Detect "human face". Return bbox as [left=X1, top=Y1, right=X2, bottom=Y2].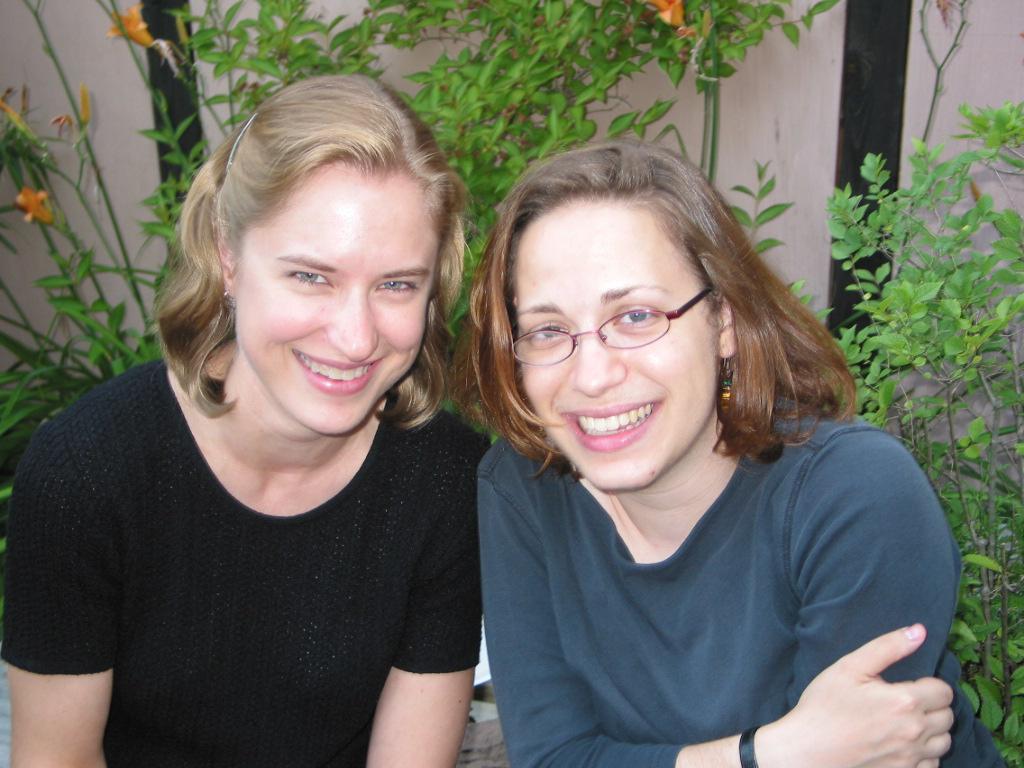
[left=506, top=200, right=718, bottom=486].
